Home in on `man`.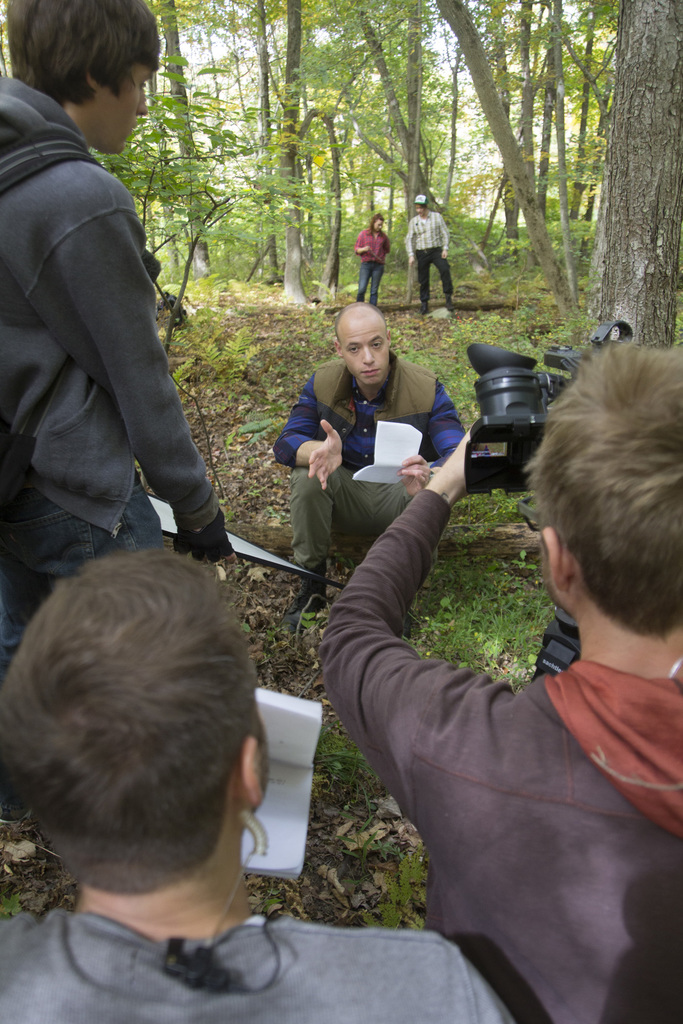
Homed in at crop(270, 302, 470, 619).
